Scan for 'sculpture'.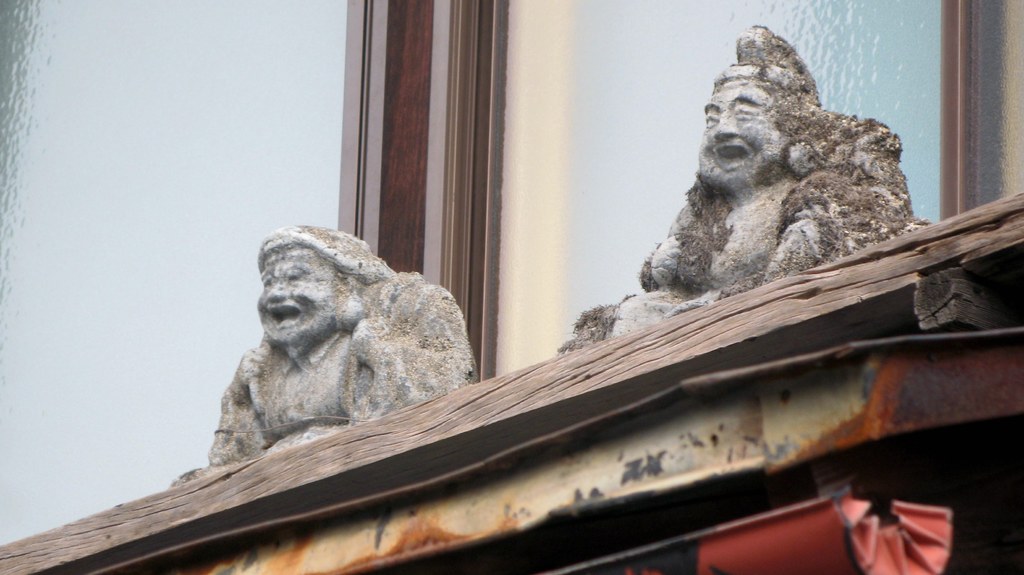
Scan result: left=553, top=13, right=930, bottom=353.
